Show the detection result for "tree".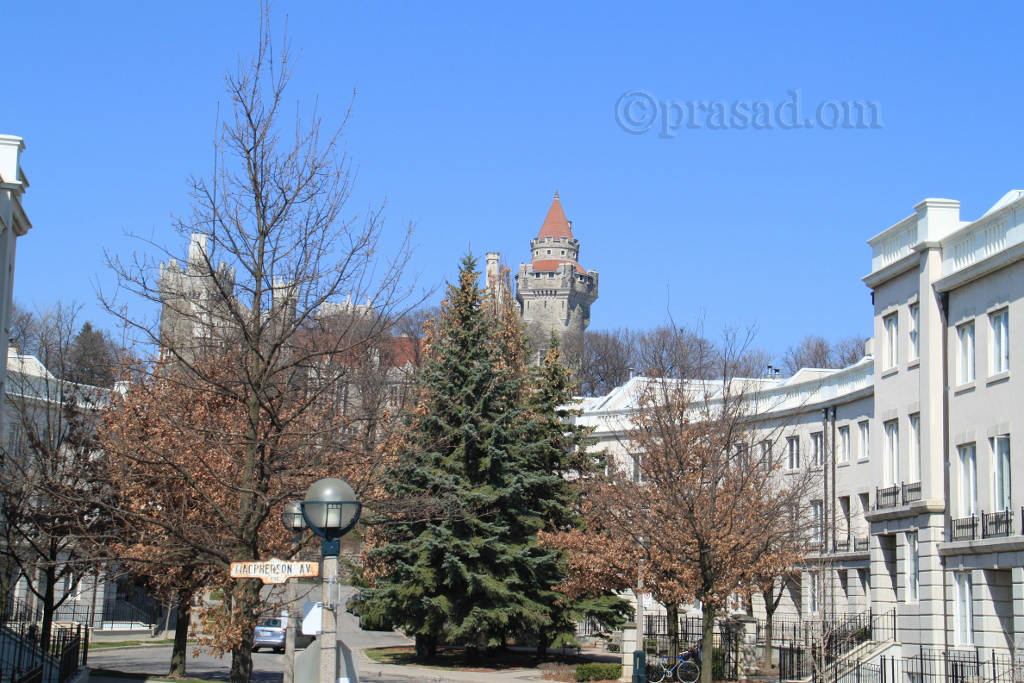
x1=546 y1=355 x2=806 y2=682.
